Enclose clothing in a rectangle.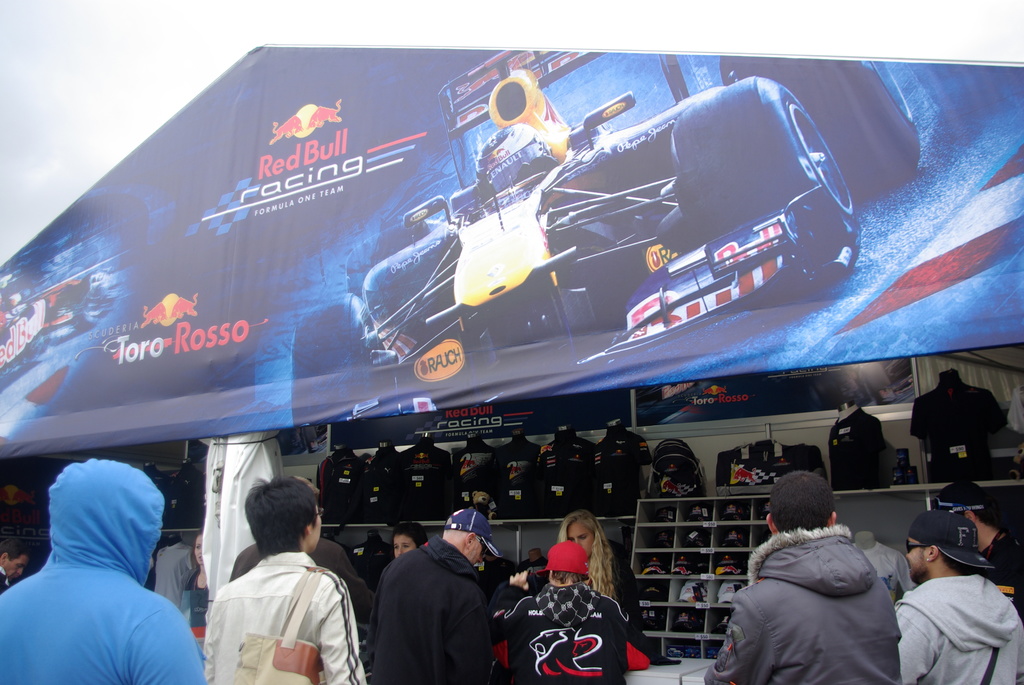
363/531/494/684.
